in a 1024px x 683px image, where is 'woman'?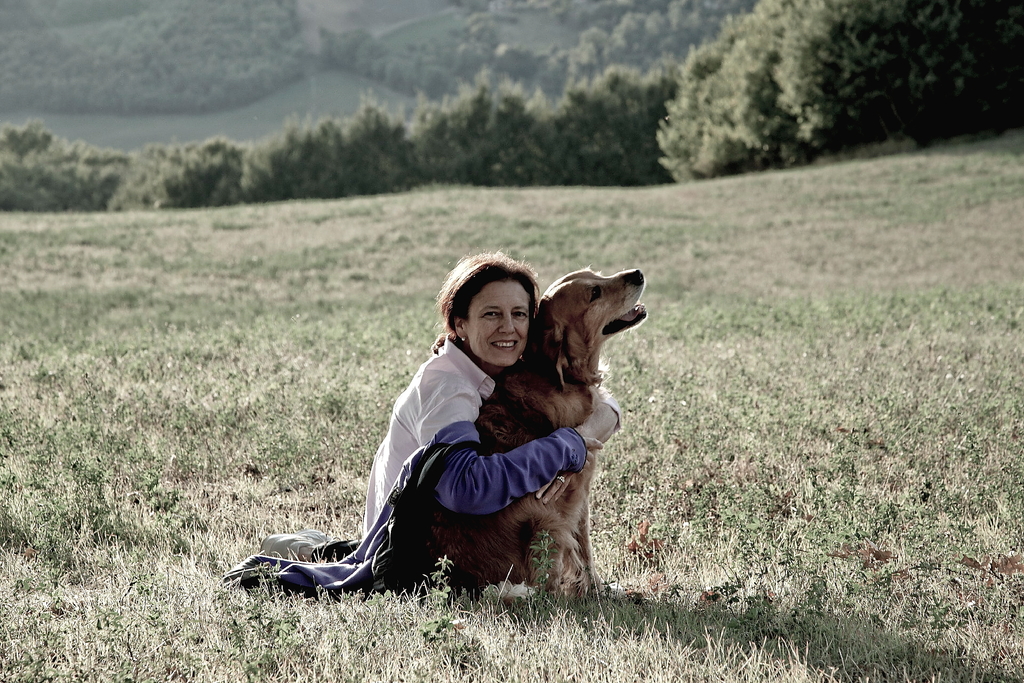
bbox=(406, 263, 628, 608).
